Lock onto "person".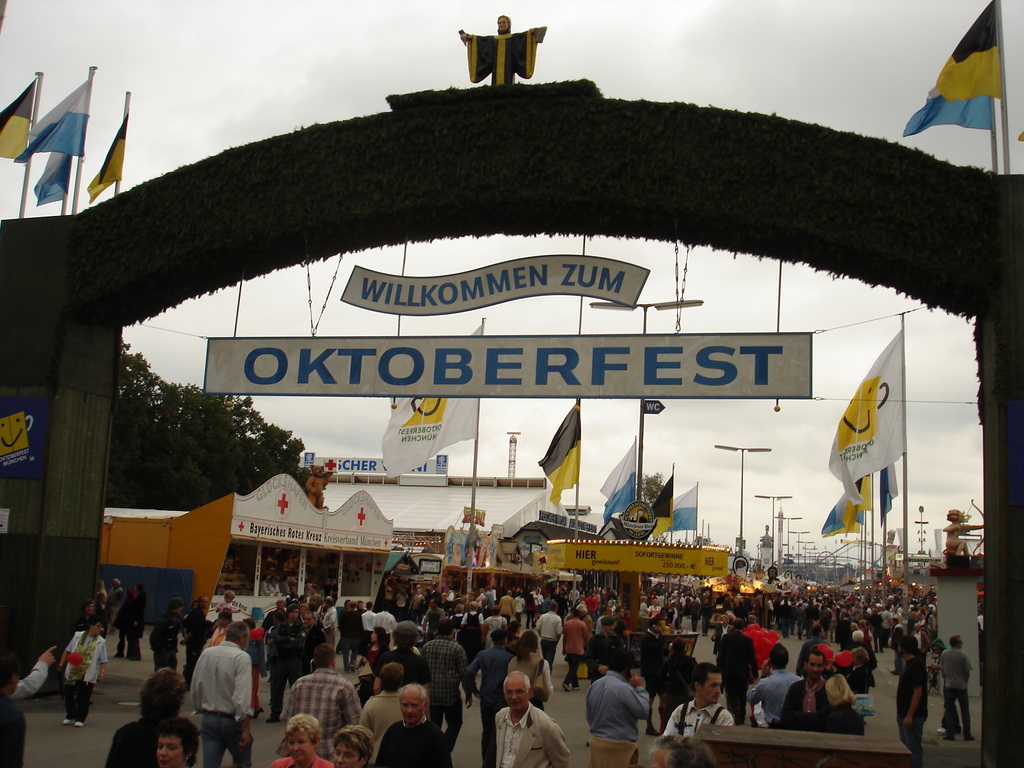
Locked: left=895, top=628, right=935, bottom=762.
